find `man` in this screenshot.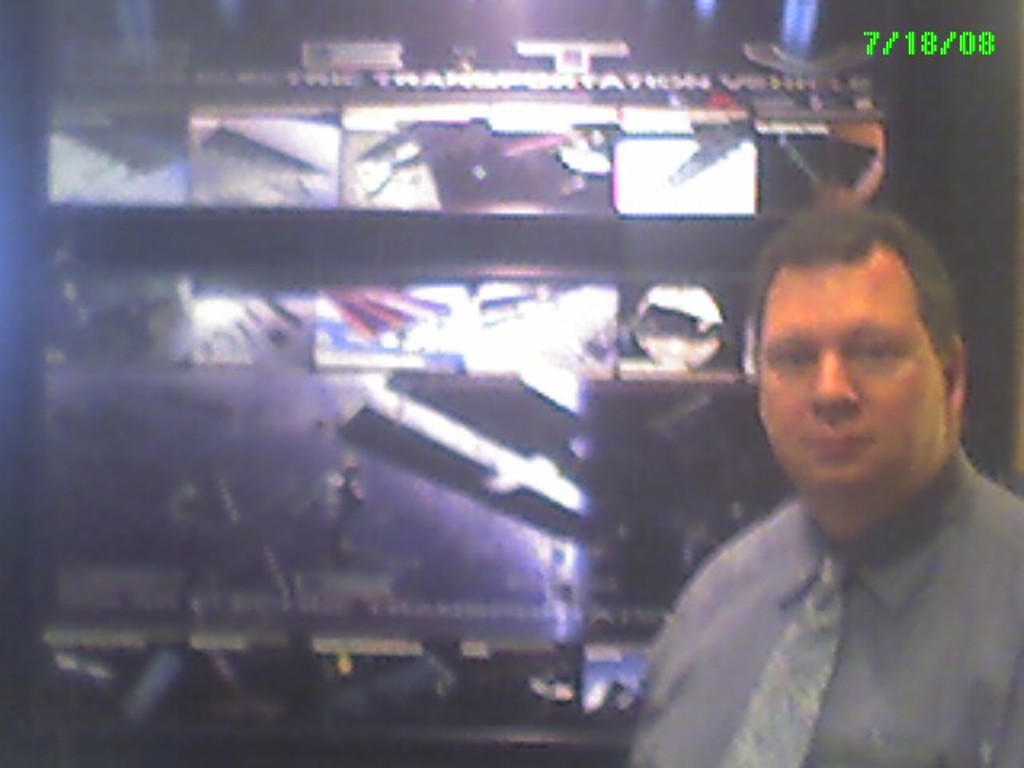
The bounding box for `man` is 626 184 1023 766.
